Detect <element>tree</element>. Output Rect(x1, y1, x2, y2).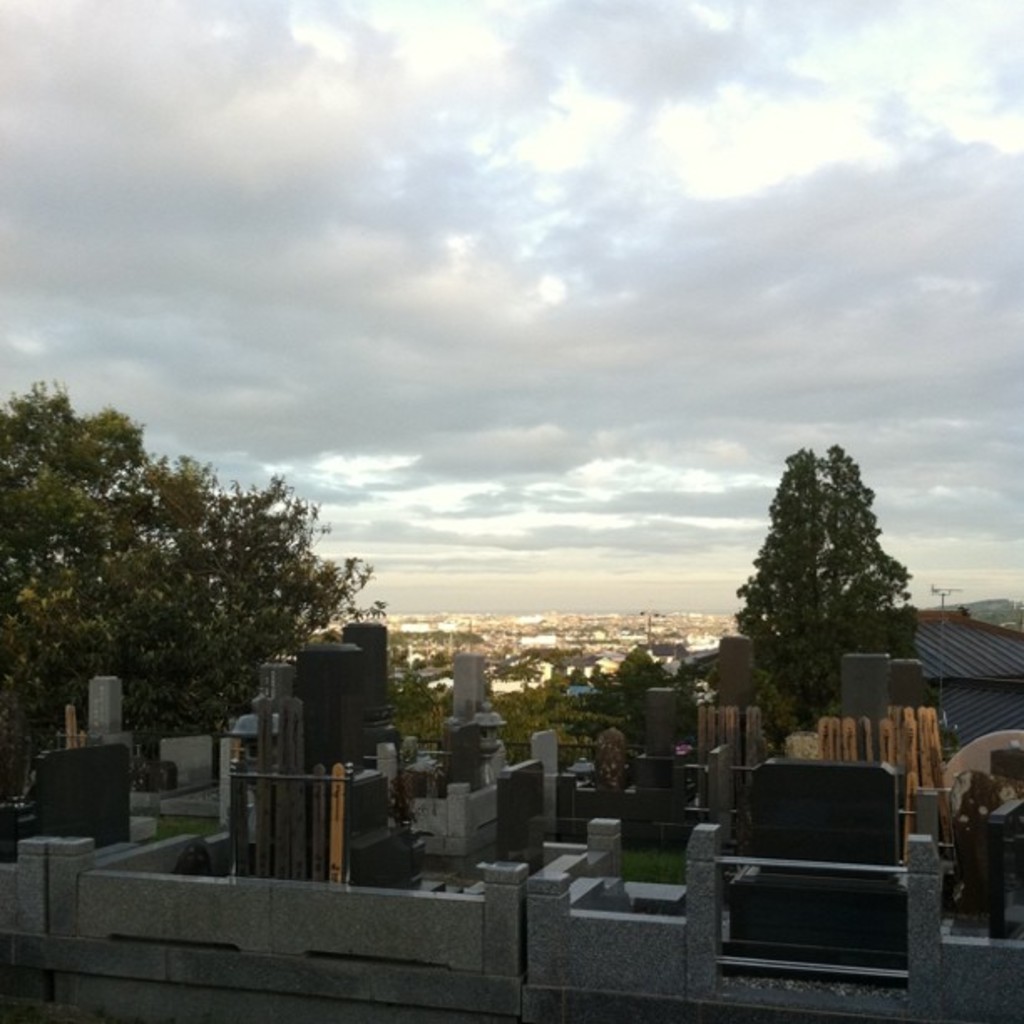
Rect(0, 388, 397, 798).
